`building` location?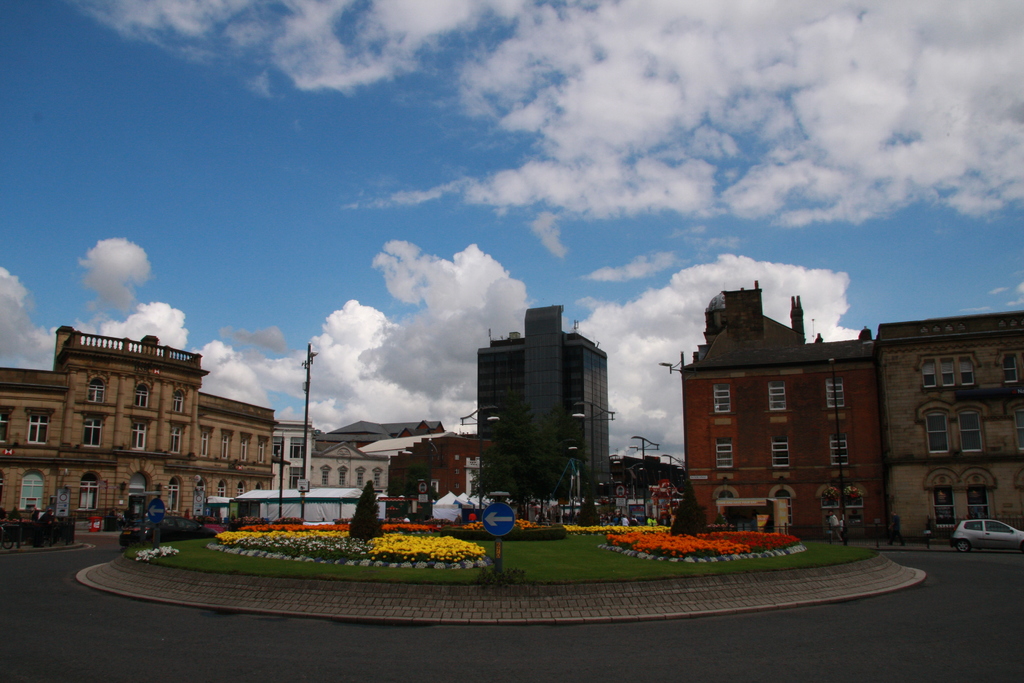
crop(474, 299, 621, 529)
